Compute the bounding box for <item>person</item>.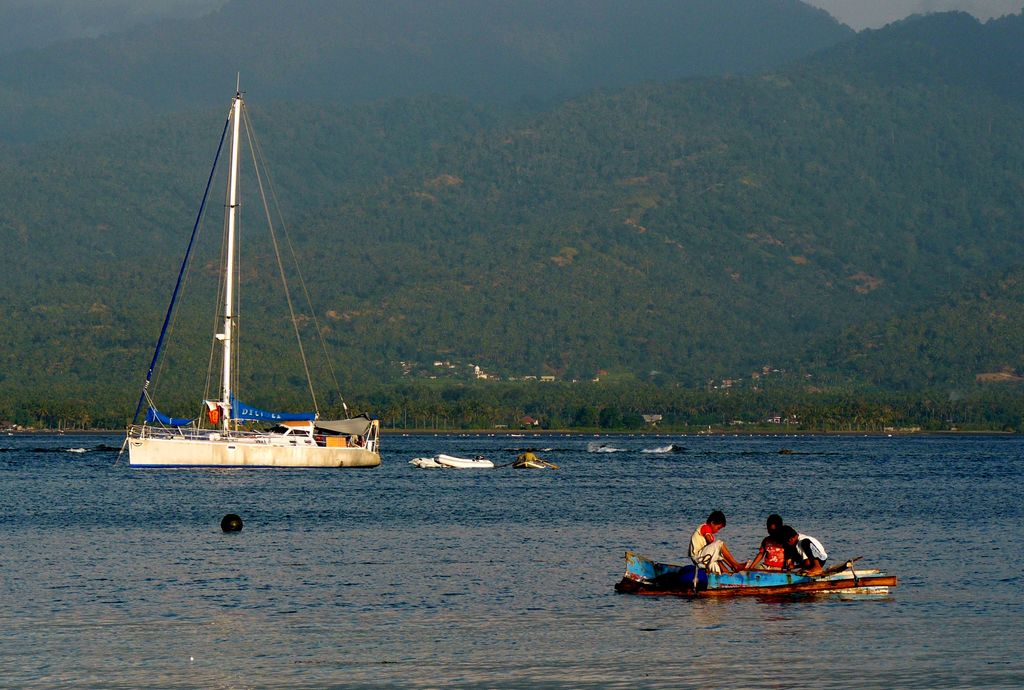
{"left": 687, "top": 508, "right": 753, "bottom": 570}.
